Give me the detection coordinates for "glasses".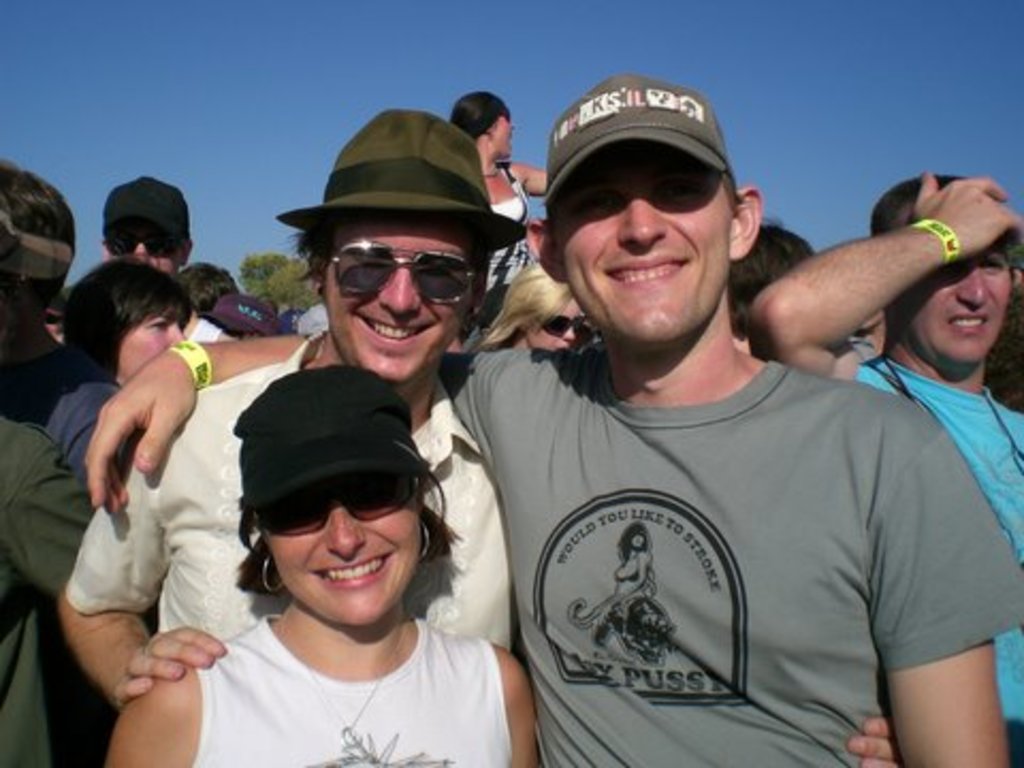
<region>309, 239, 486, 299</region>.
